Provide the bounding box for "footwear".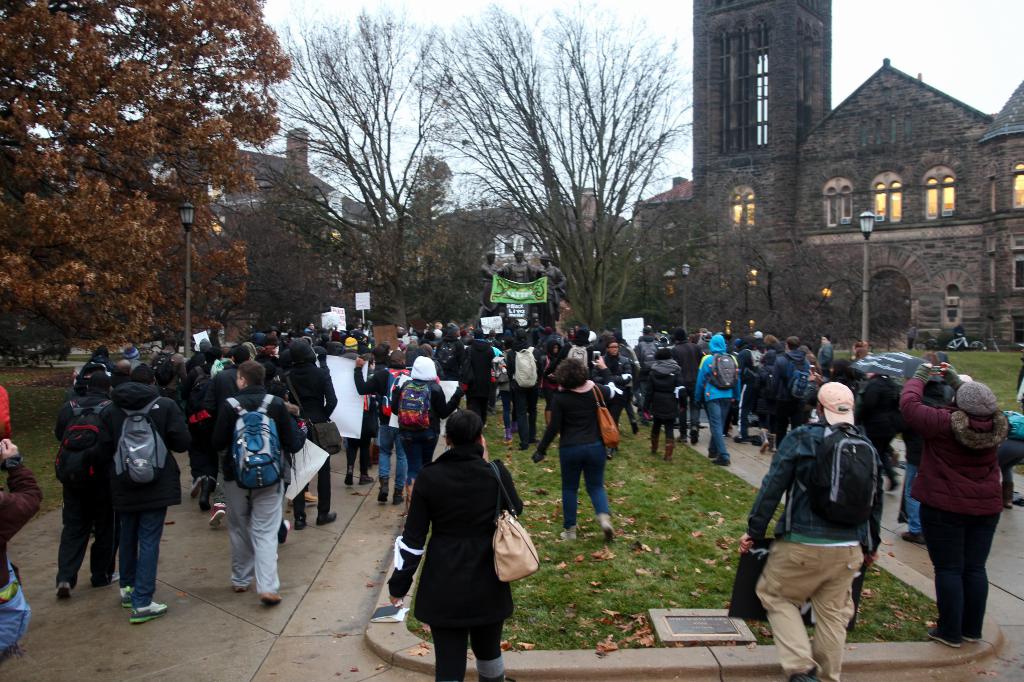
55,584,75,599.
